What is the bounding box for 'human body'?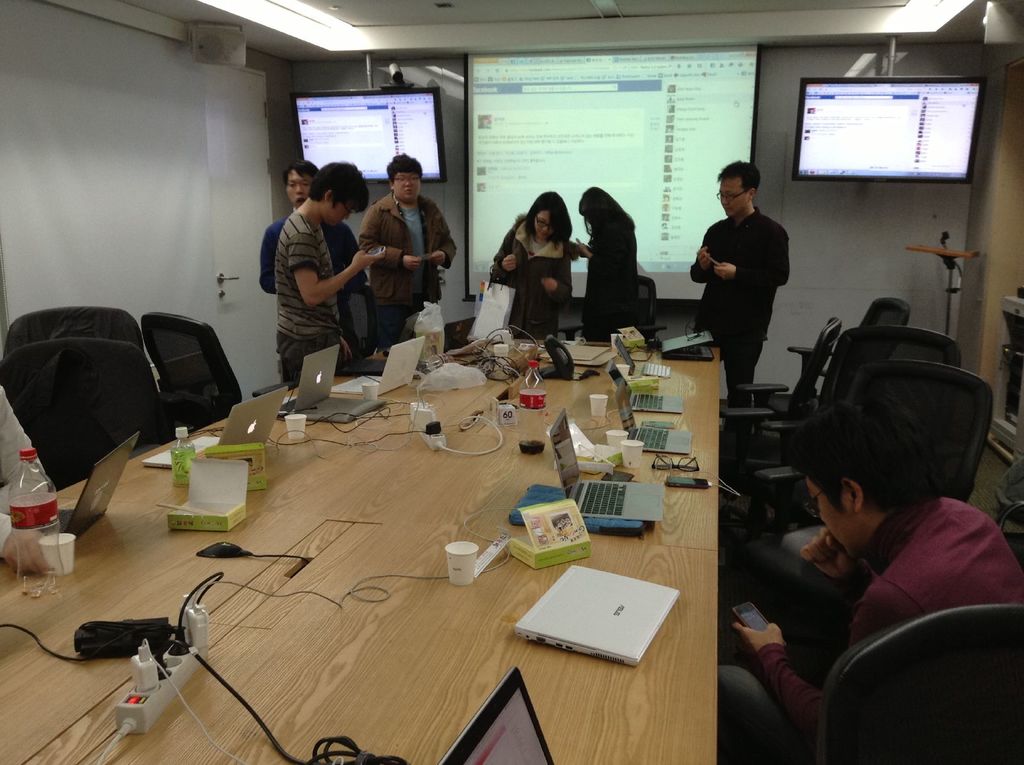
rect(717, 403, 1023, 749).
